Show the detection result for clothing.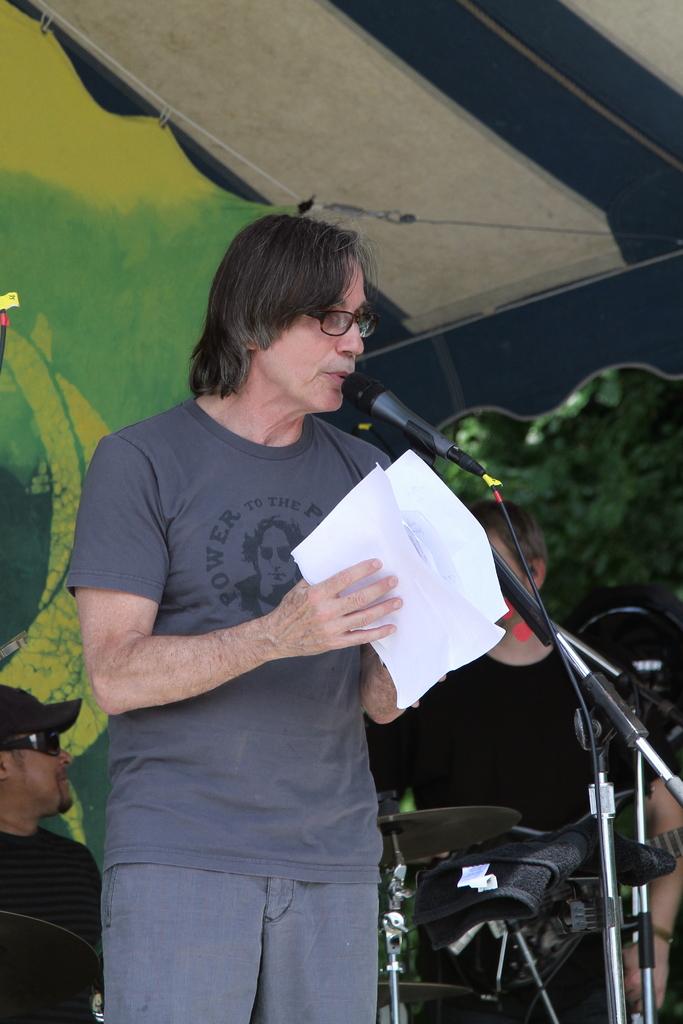
detection(362, 646, 682, 1023).
